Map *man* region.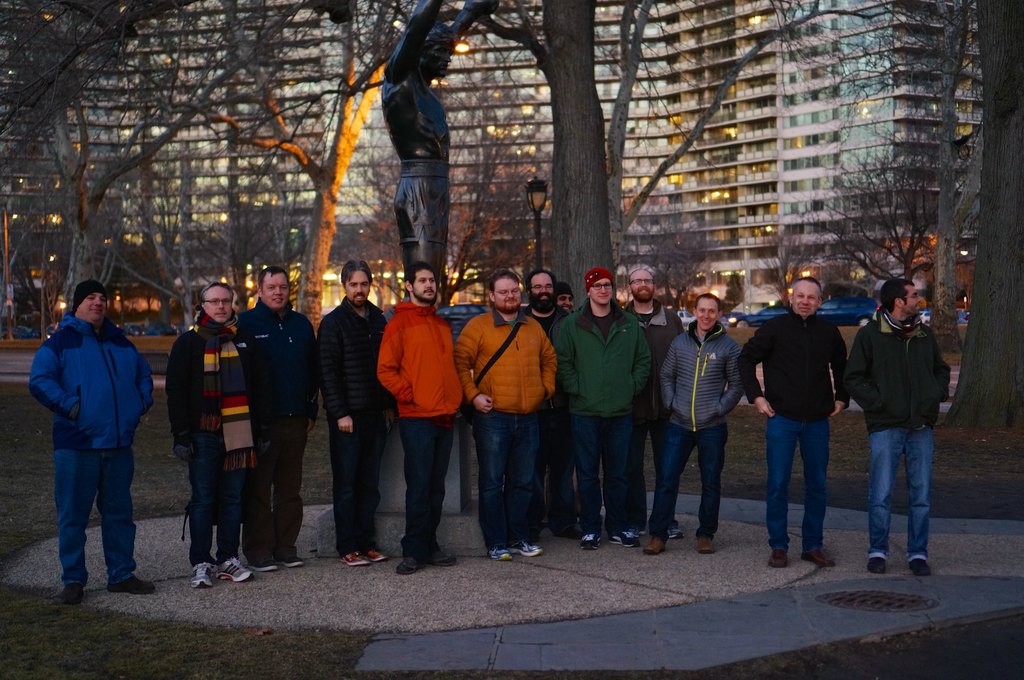
Mapped to left=380, top=265, right=462, bottom=578.
